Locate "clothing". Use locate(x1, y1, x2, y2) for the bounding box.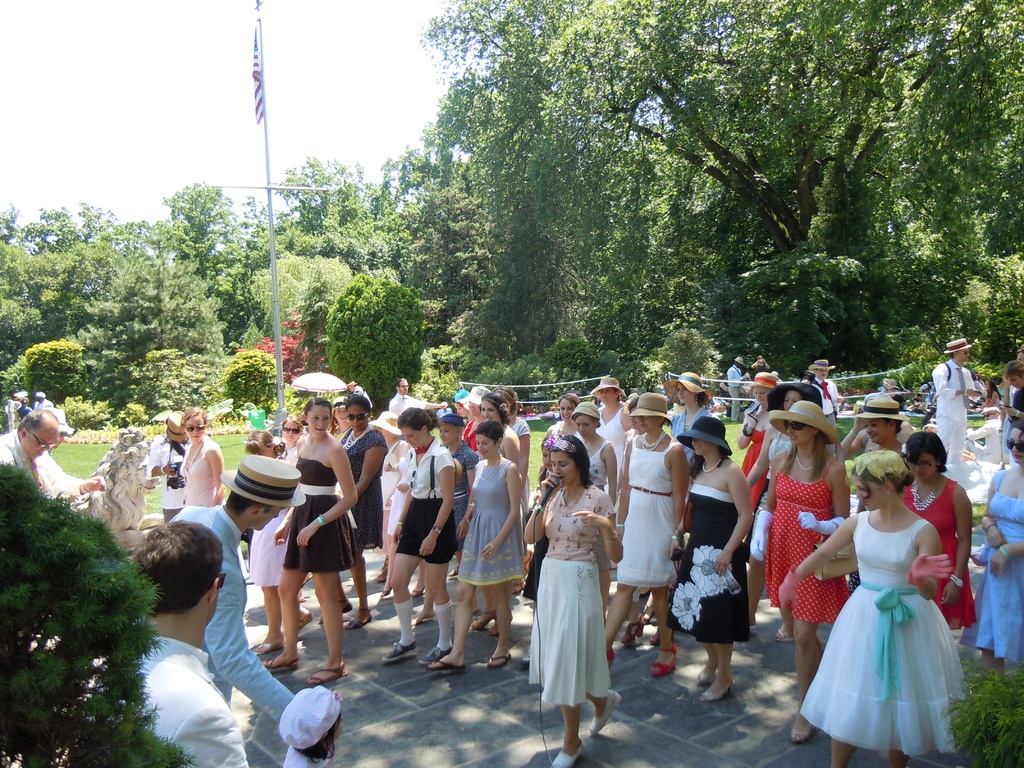
locate(527, 476, 614, 707).
